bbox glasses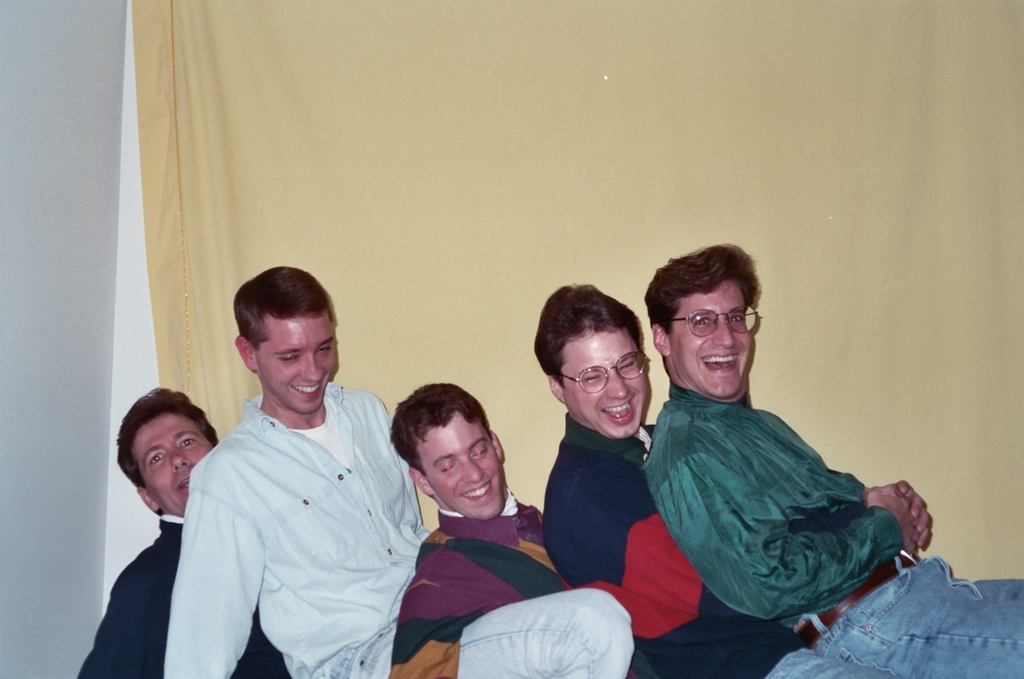
select_region(648, 297, 768, 337)
